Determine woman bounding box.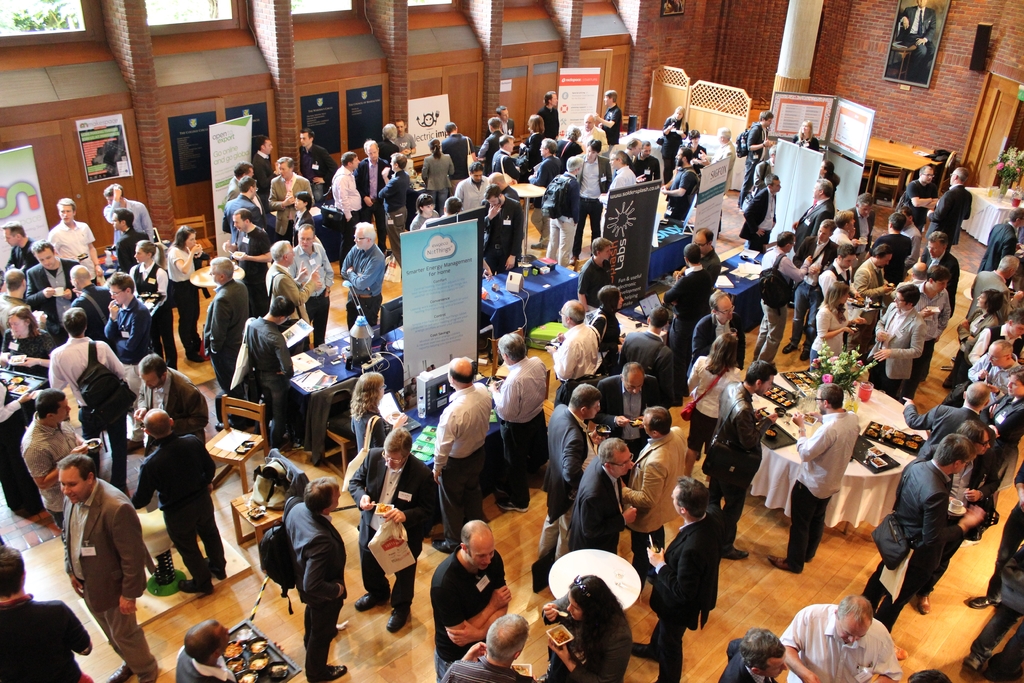
Determined: region(166, 226, 209, 364).
